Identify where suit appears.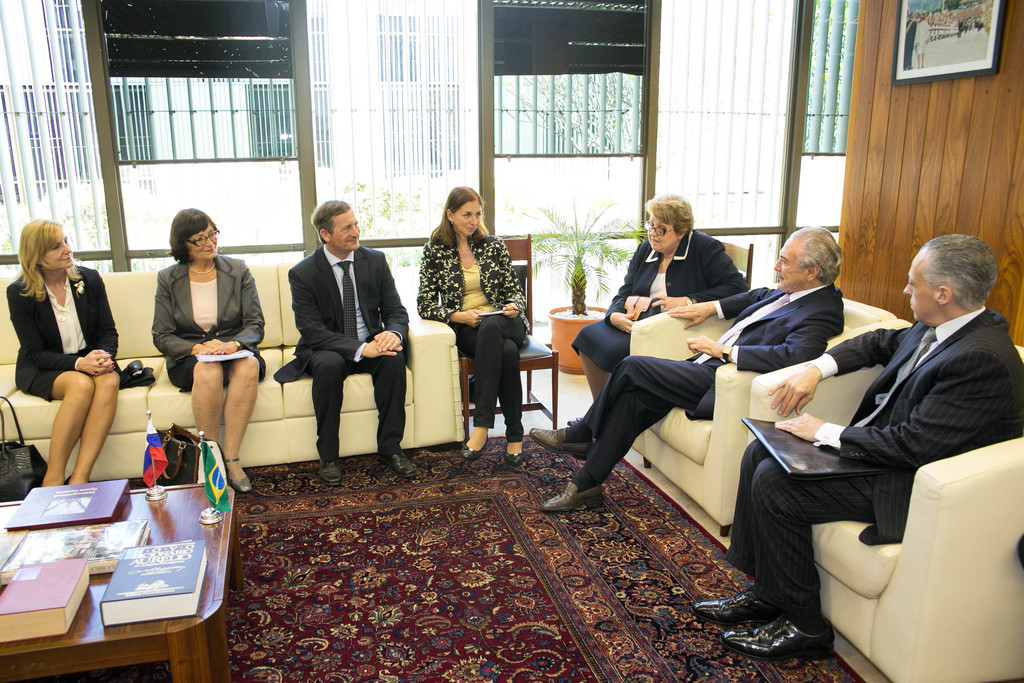
Appears at bbox=(721, 302, 1023, 620).
